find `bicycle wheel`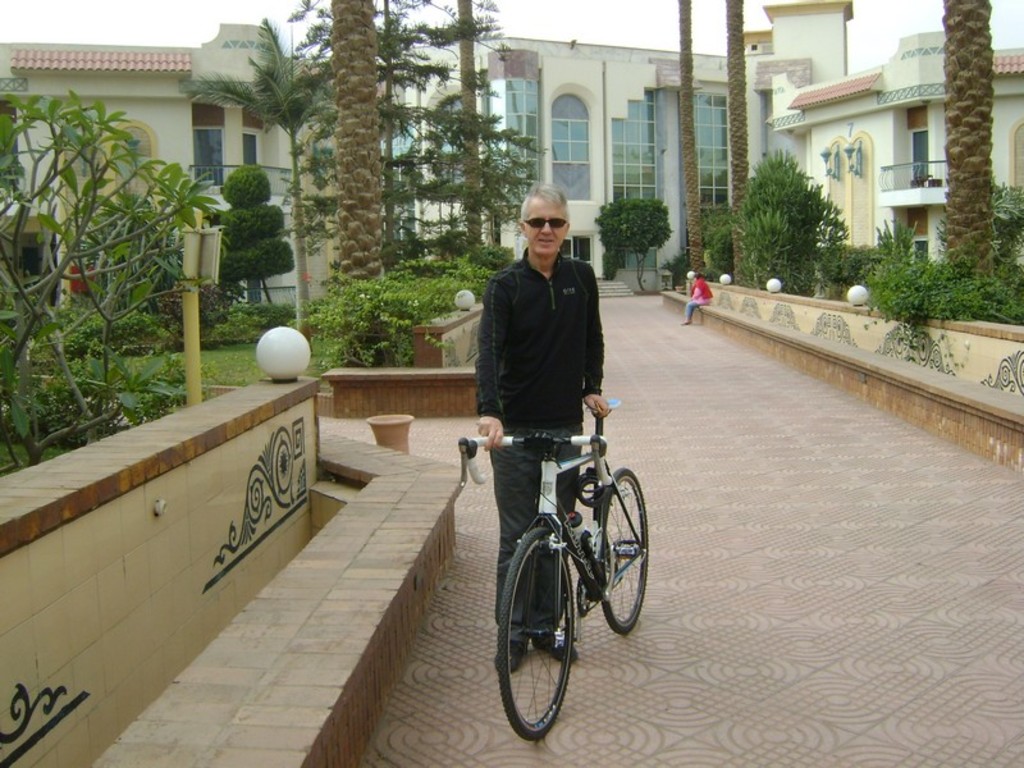
x1=495 y1=529 x2=577 y2=739
